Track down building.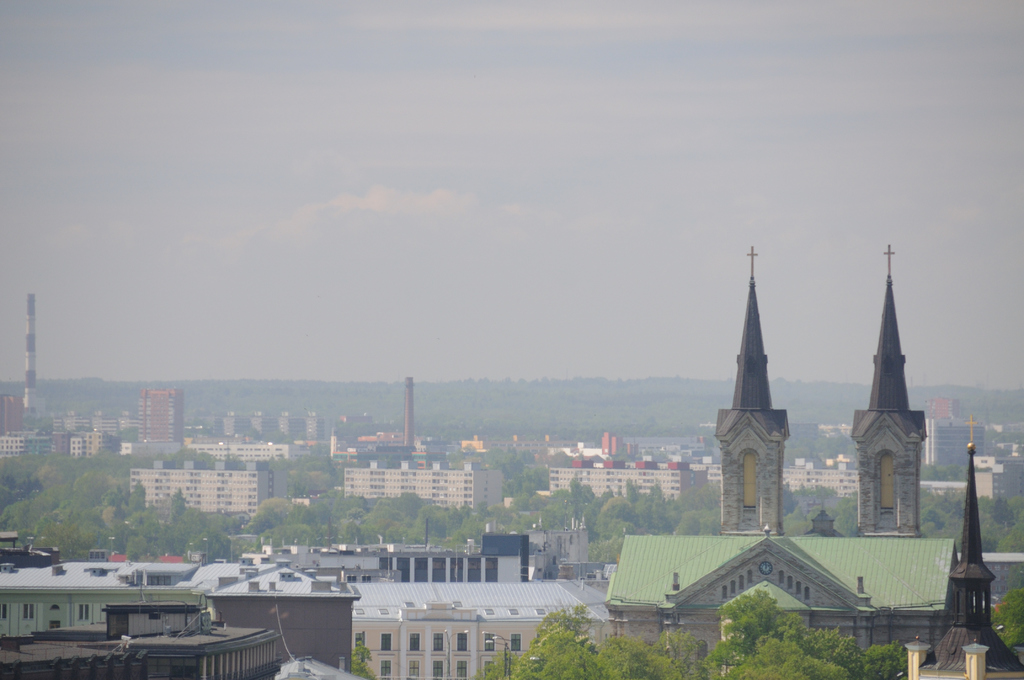
Tracked to bbox=(346, 457, 502, 519).
